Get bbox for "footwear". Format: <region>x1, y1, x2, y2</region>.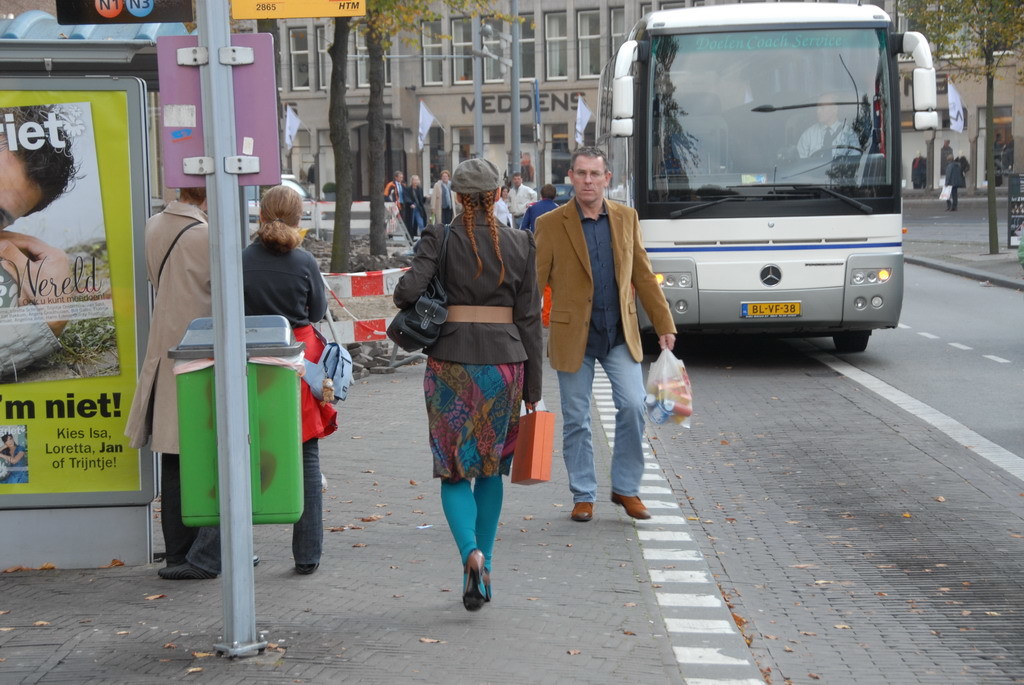
<region>570, 503, 592, 523</region>.
